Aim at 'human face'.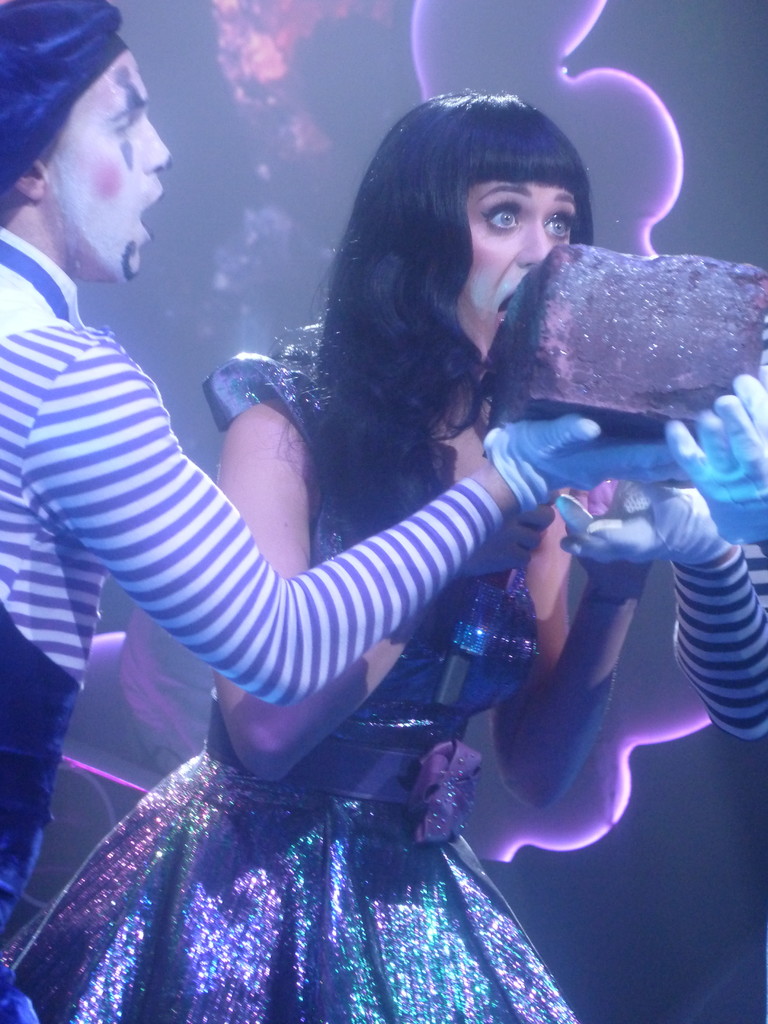
Aimed at {"x1": 448, "y1": 178, "x2": 579, "y2": 365}.
